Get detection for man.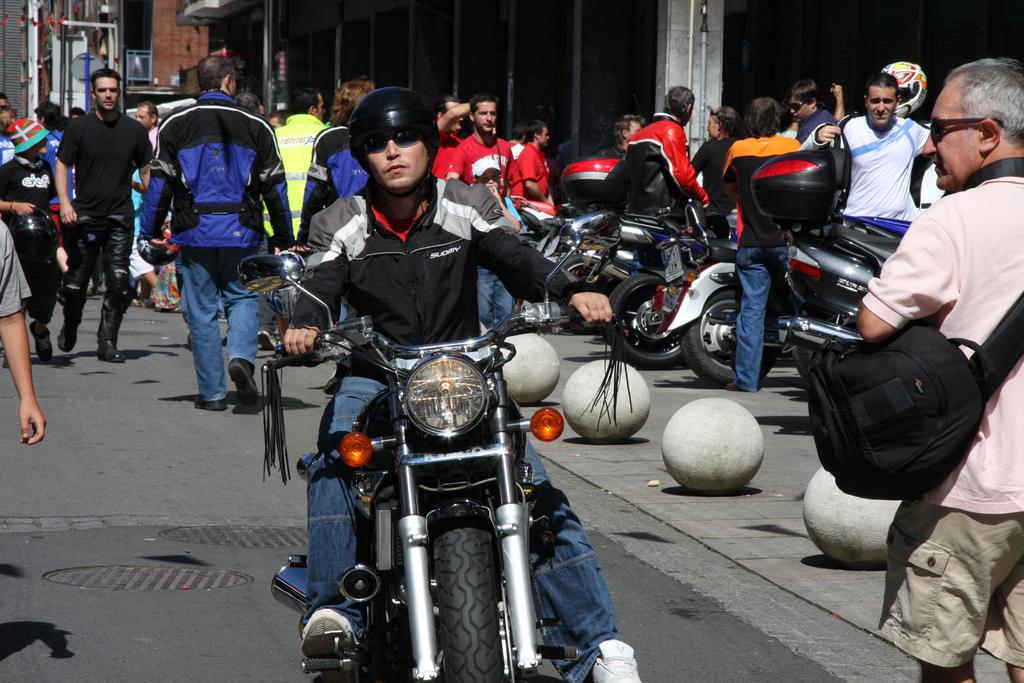
Detection: [left=46, top=72, right=140, bottom=375].
